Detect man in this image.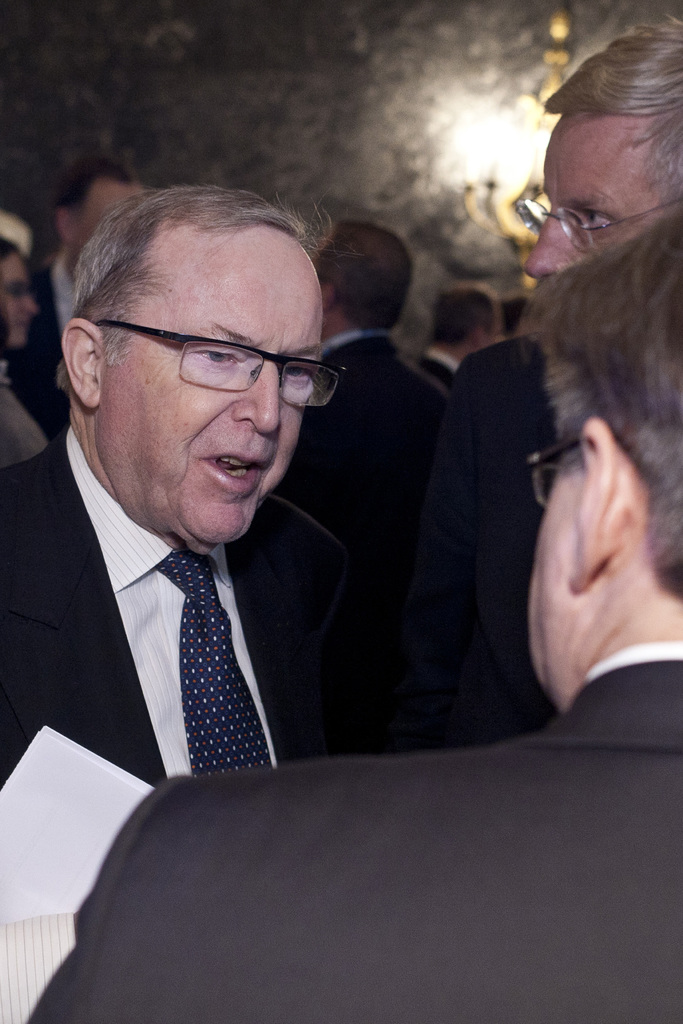
Detection: [left=26, top=204, right=682, bottom=1023].
